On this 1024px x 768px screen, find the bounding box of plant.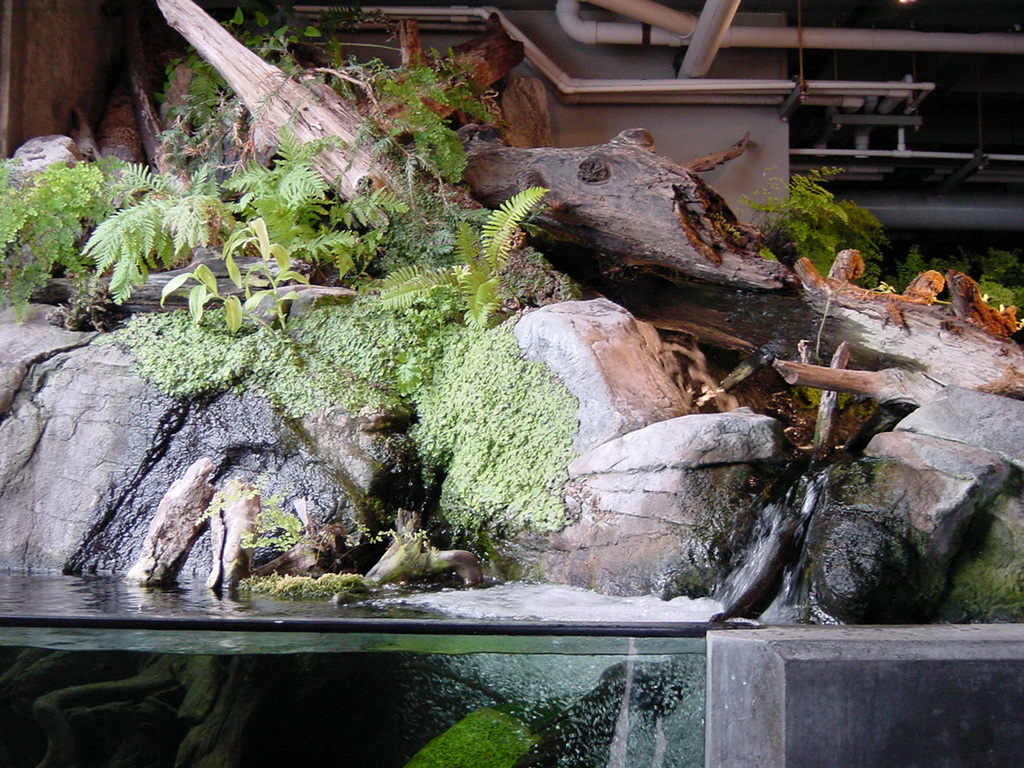
Bounding box: 802/378/822/405.
